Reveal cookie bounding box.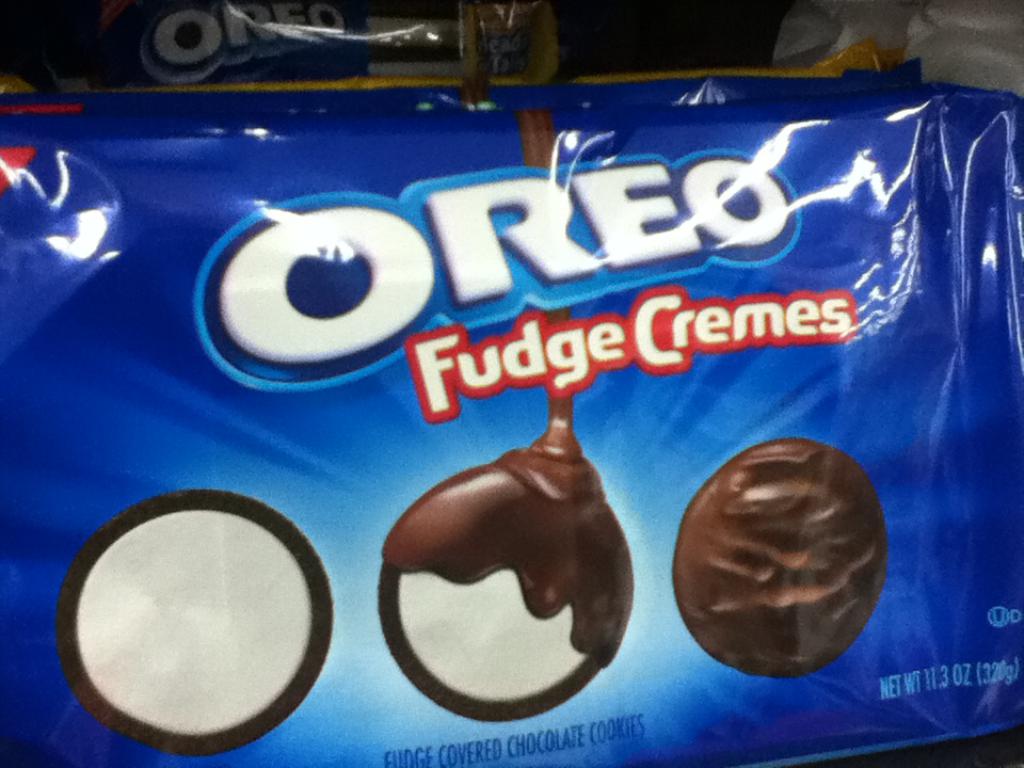
Revealed: pyautogui.locateOnScreen(377, 558, 604, 720).
